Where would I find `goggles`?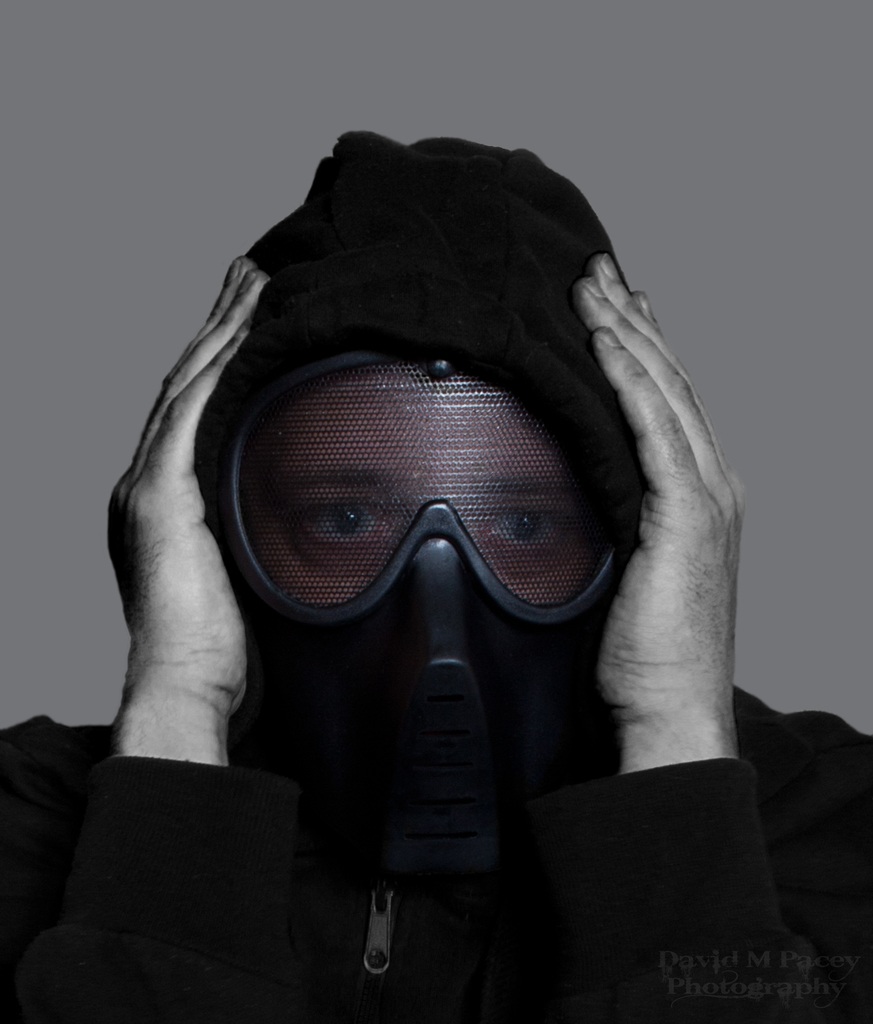
At bbox=(223, 340, 620, 623).
